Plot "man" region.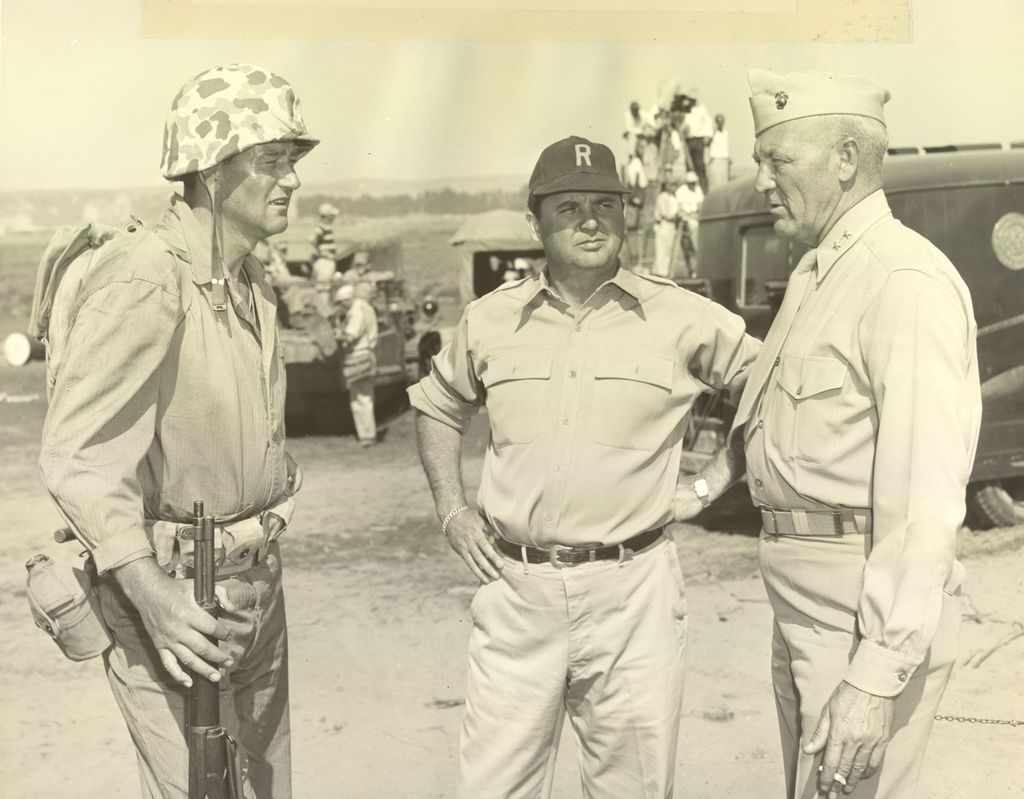
Plotted at (326, 283, 378, 450).
